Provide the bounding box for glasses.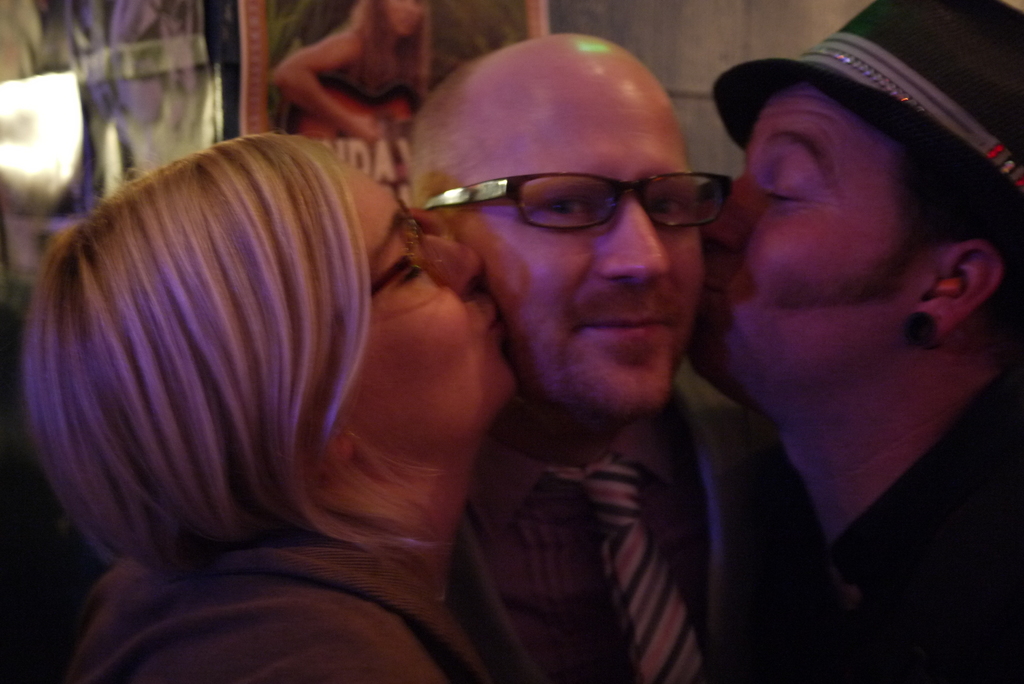
[left=426, top=153, right=744, bottom=238].
